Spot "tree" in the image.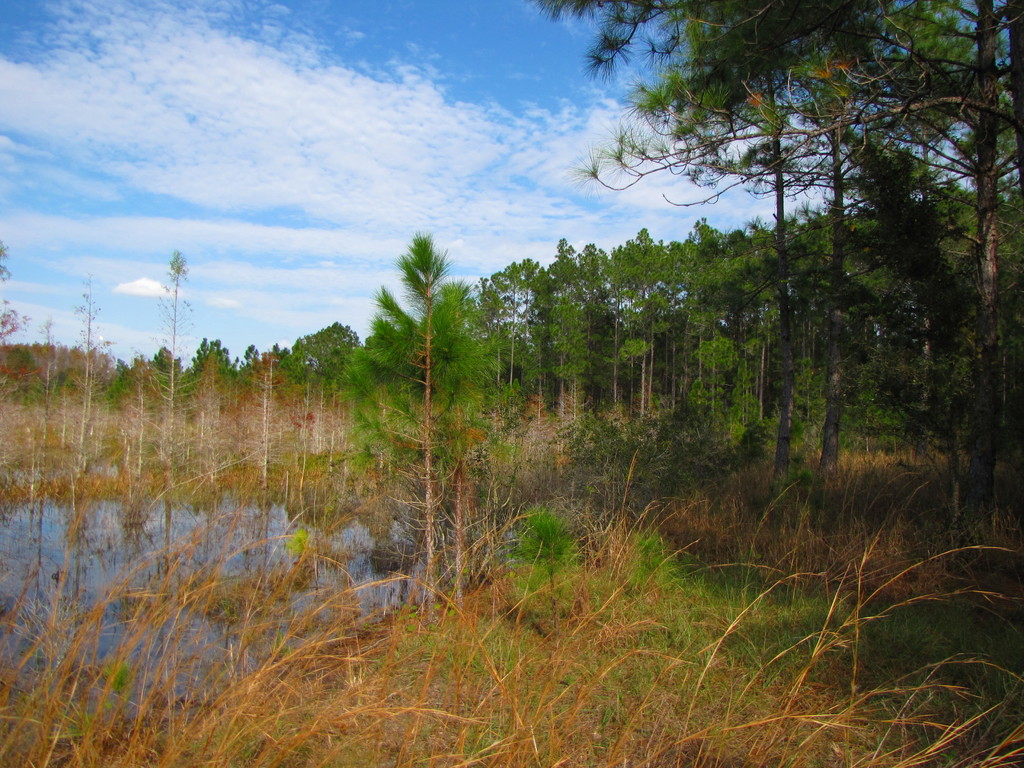
"tree" found at crop(336, 212, 511, 596).
